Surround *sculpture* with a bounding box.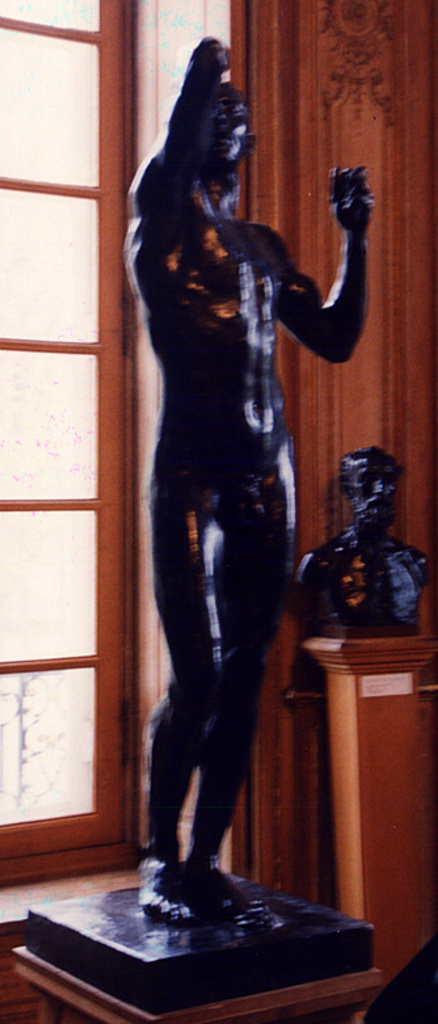
<bbox>296, 446, 424, 632</bbox>.
